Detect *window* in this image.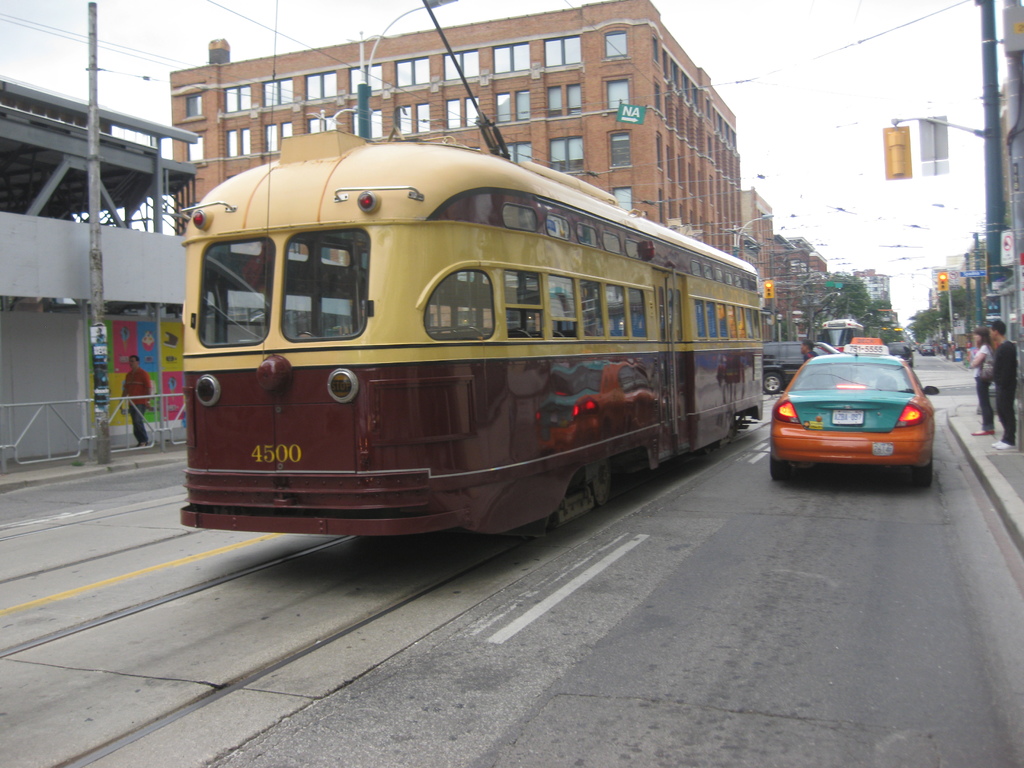
Detection: Rect(184, 94, 205, 121).
